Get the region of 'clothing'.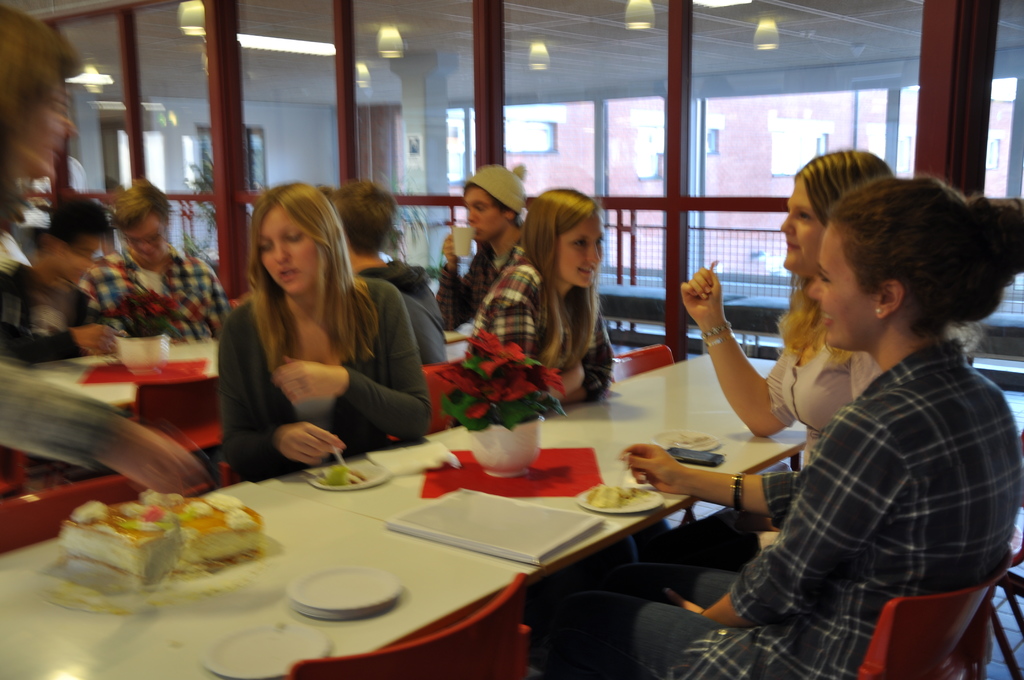
detection(0, 261, 88, 368).
